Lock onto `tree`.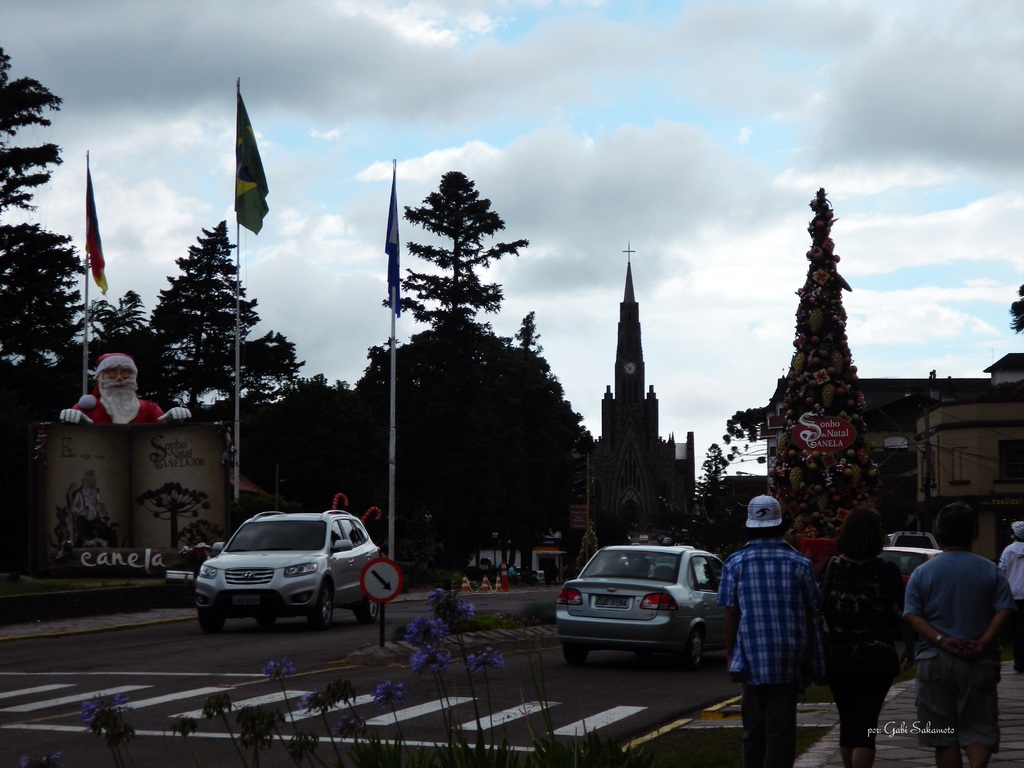
Locked: pyautogui.locateOnScreen(0, 47, 55, 237).
